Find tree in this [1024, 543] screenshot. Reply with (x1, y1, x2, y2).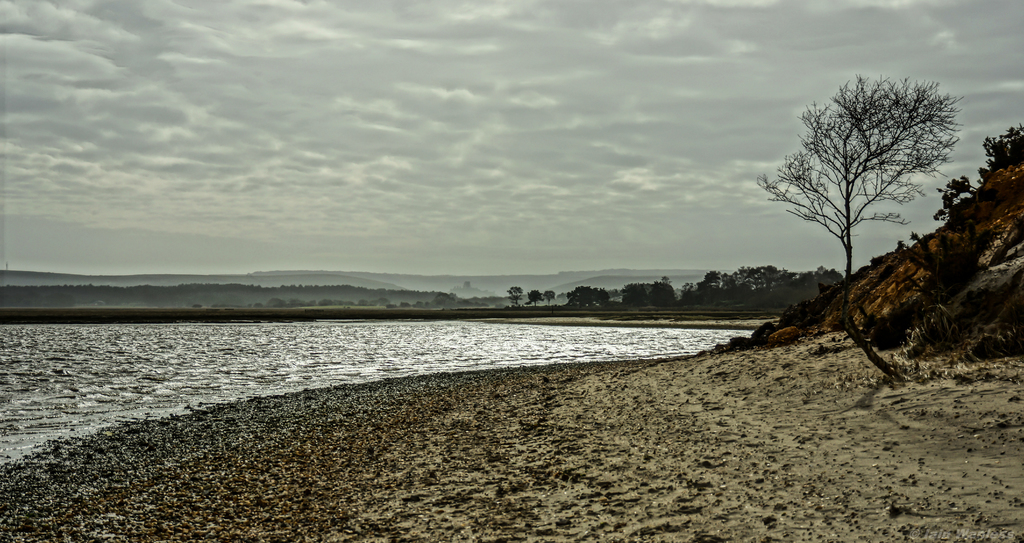
(779, 54, 964, 299).
